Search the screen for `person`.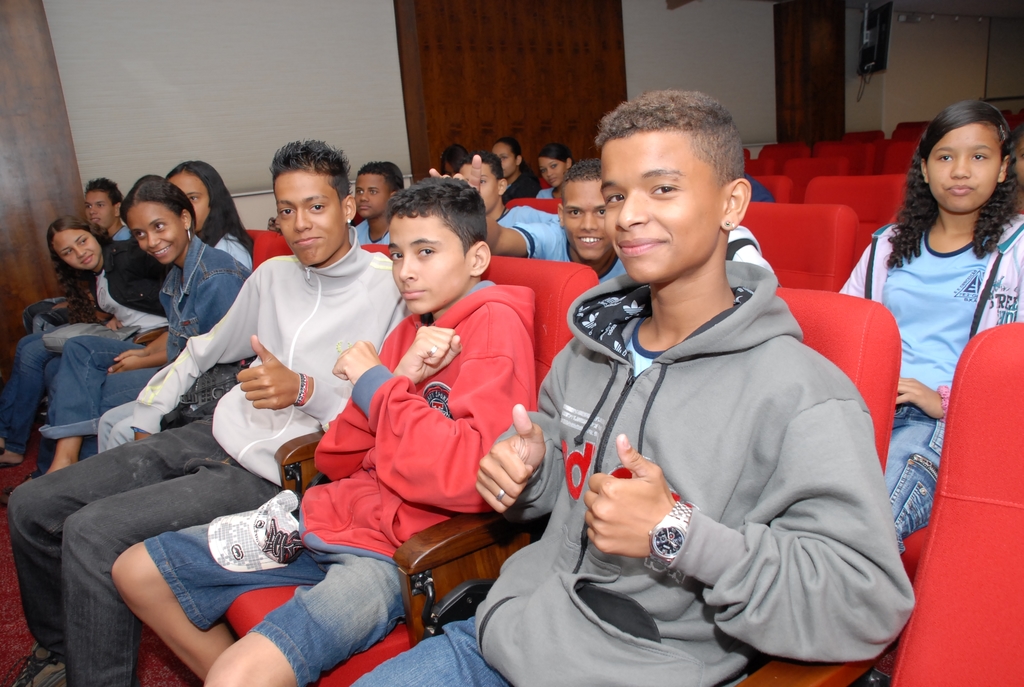
Found at [10,136,412,686].
